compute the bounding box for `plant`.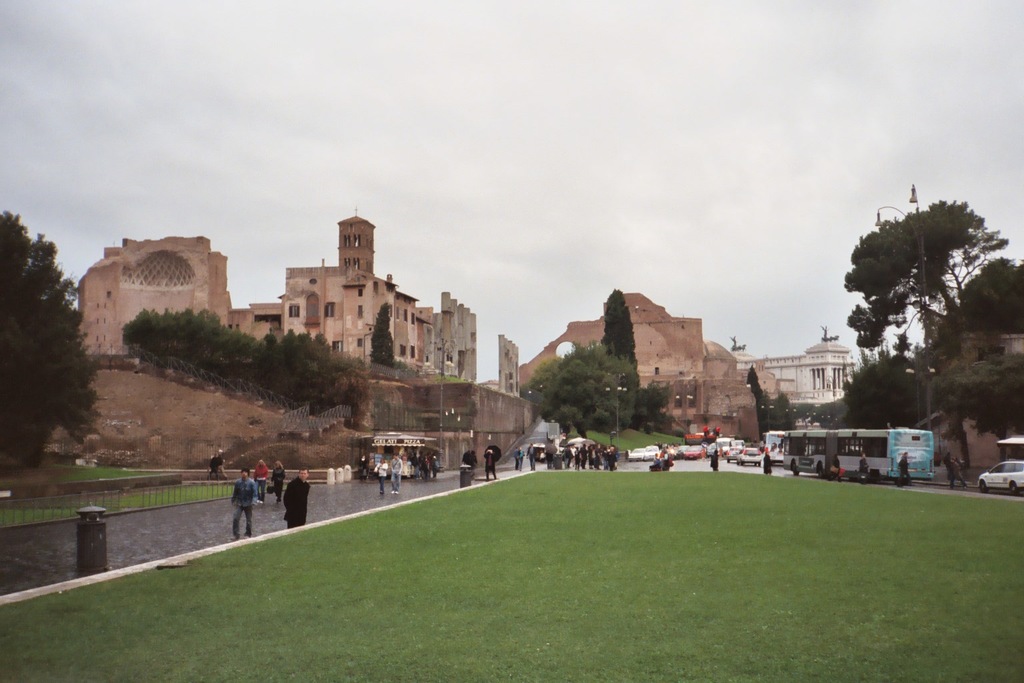
left=2, top=462, right=1023, bottom=682.
